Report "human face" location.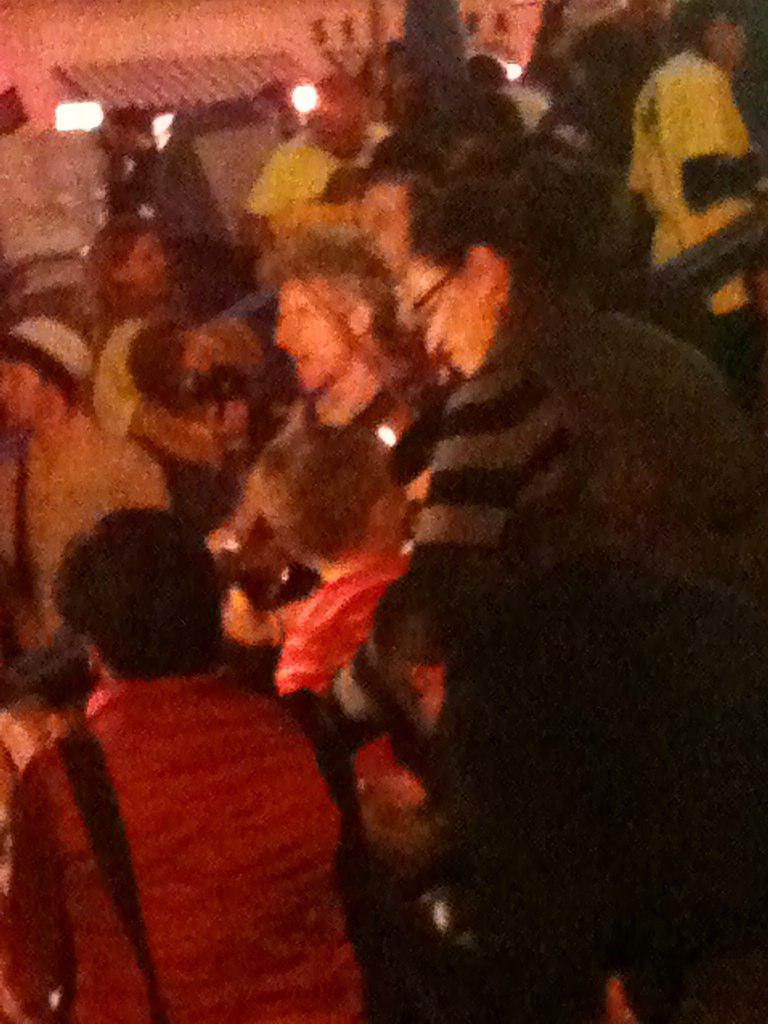
Report: {"x1": 268, "y1": 276, "x2": 347, "y2": 392}.
